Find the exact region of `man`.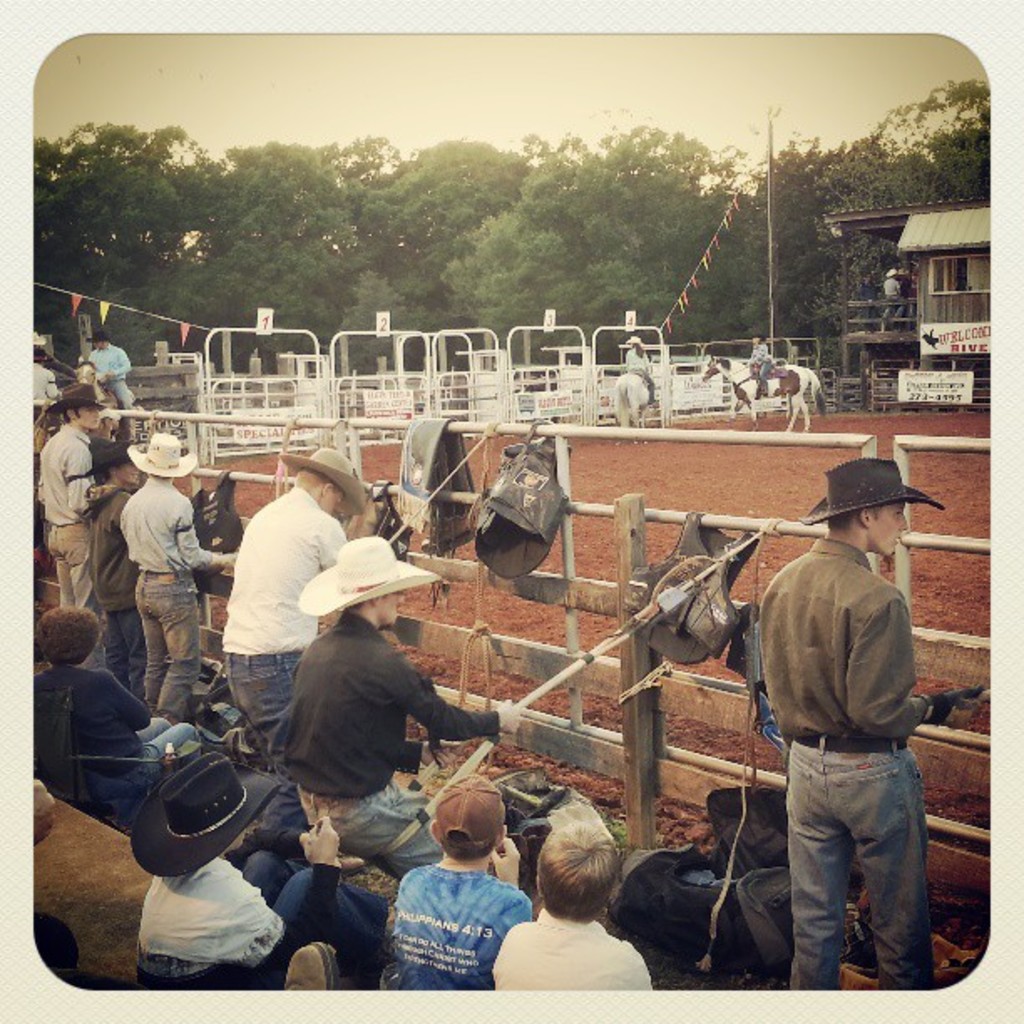
Exact region: l=30, t=381, r=105, b=617.
